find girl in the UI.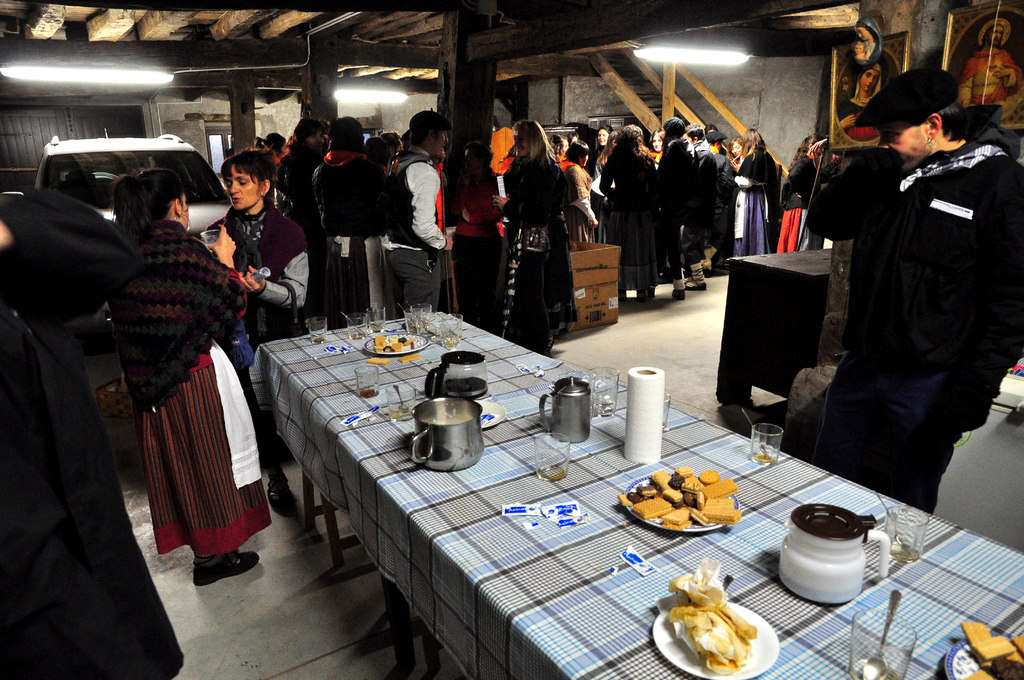
UI element at (left=727, top=136, right=744, bottom=173).
